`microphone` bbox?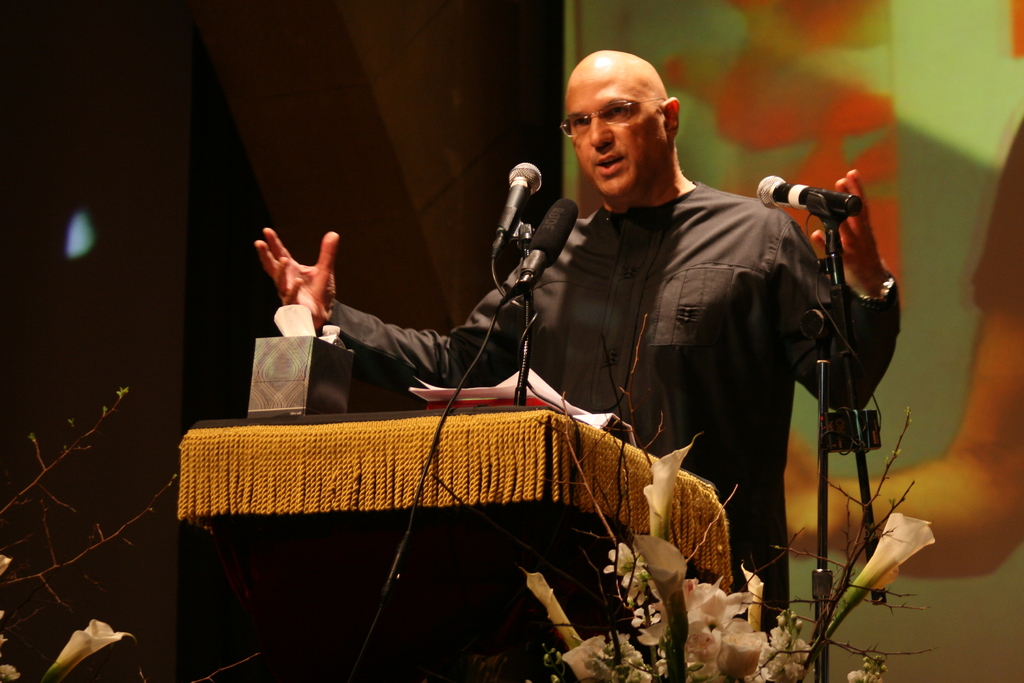
select_region(524, 195, 566, 293)
